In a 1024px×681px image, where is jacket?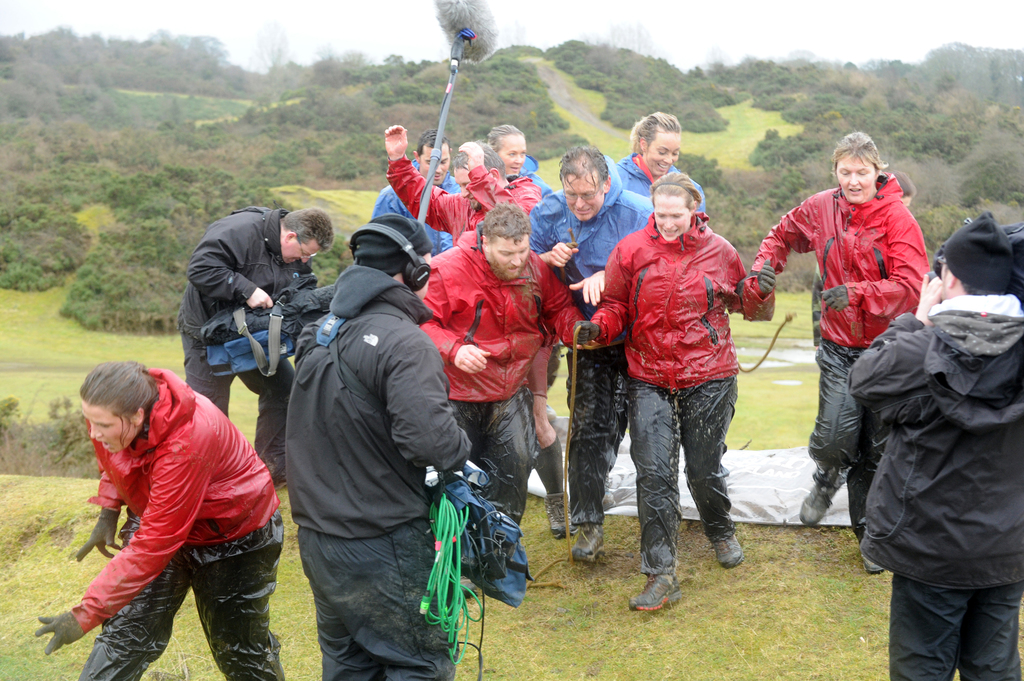
[763, 182, 952, 353].
